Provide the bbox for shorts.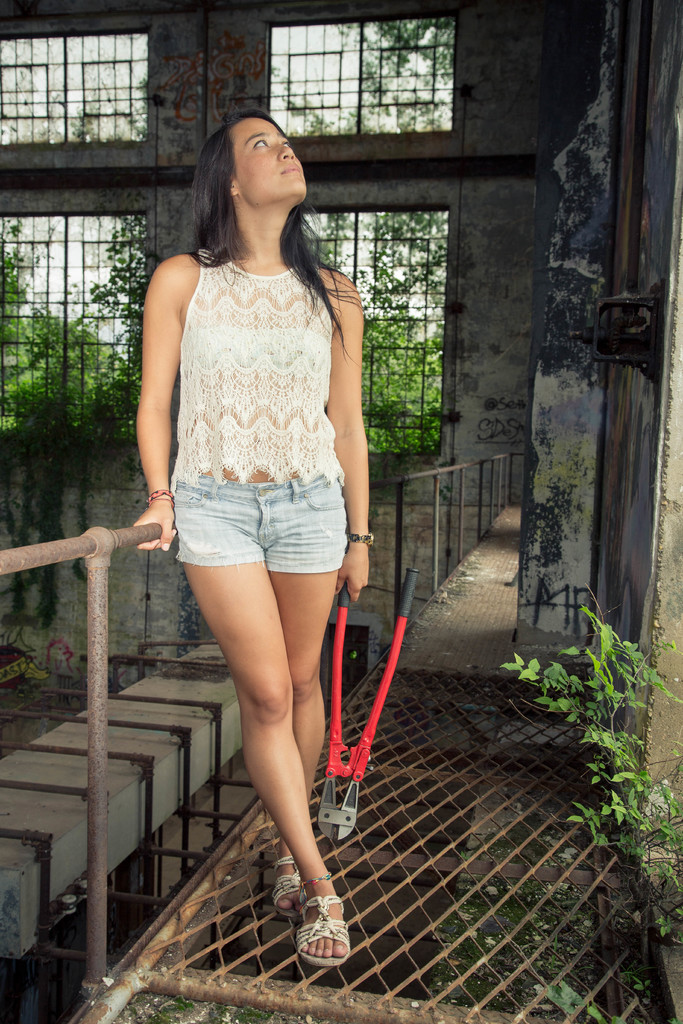
<region>155, 470, 361, 569</region>.
